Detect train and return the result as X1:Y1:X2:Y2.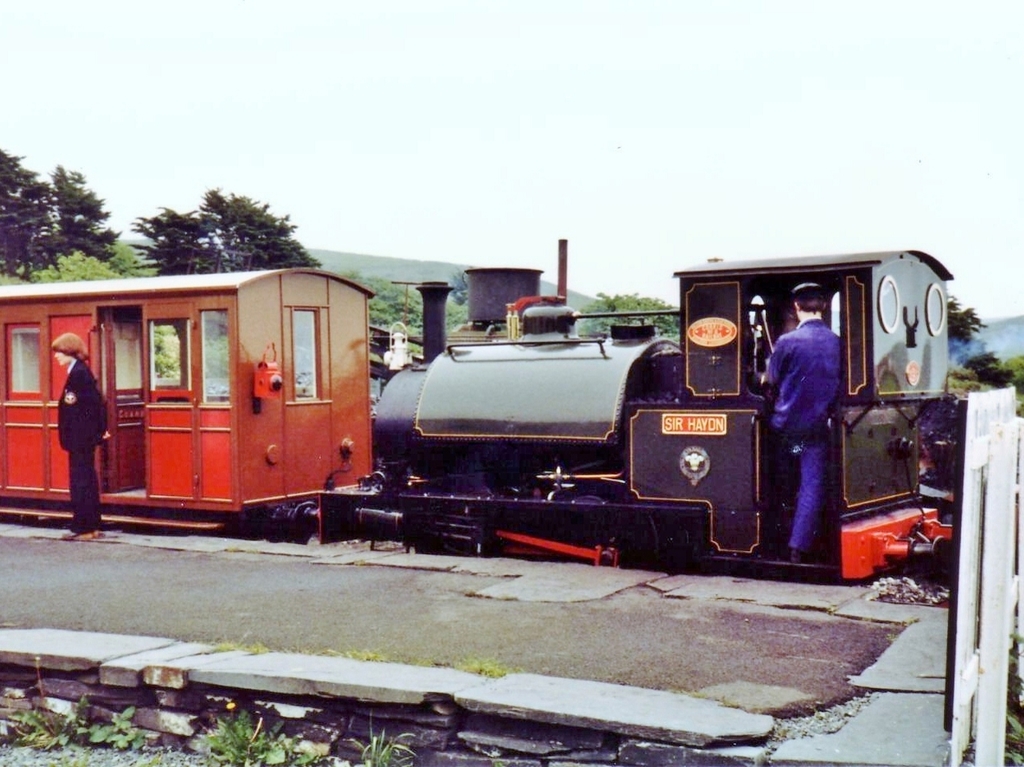
0:238:952:577.
